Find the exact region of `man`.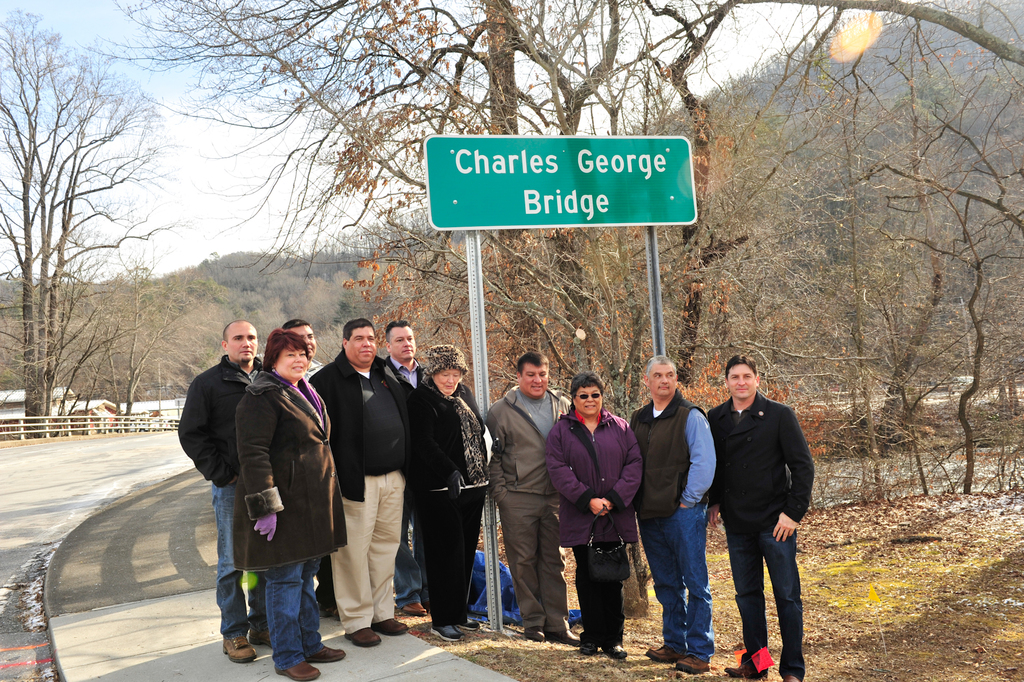
Exact region: (x1=282, y1=317, x2=323, y2=379).
